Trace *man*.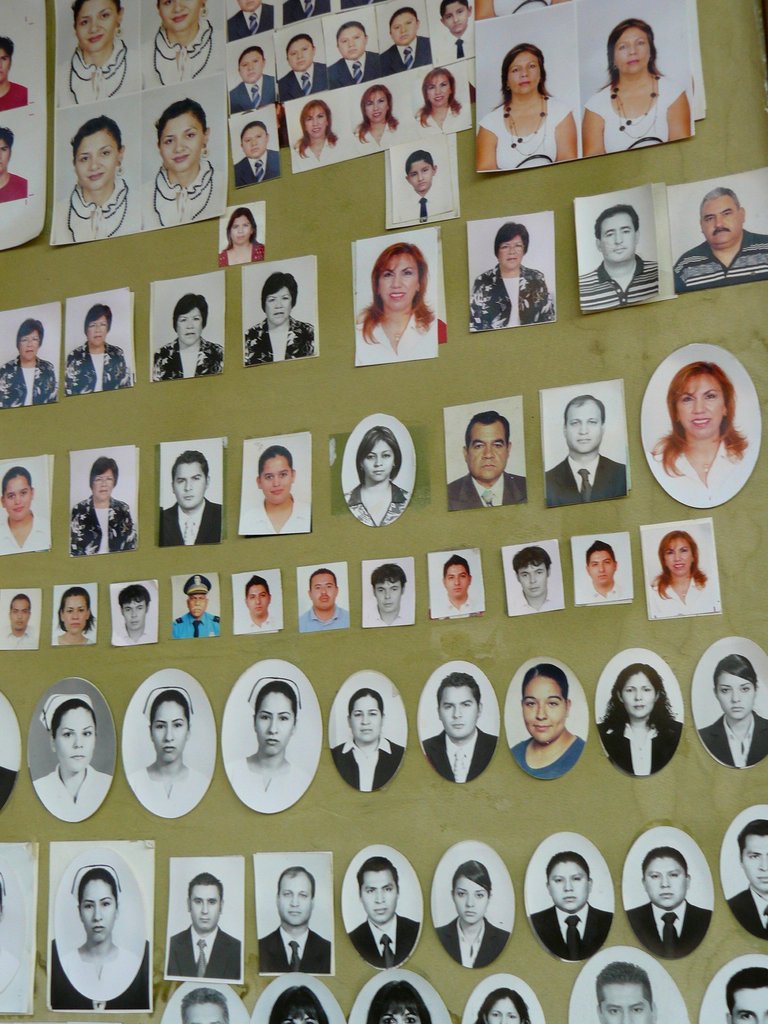
Traced to <region>278, 34, 326, 103</region>.
